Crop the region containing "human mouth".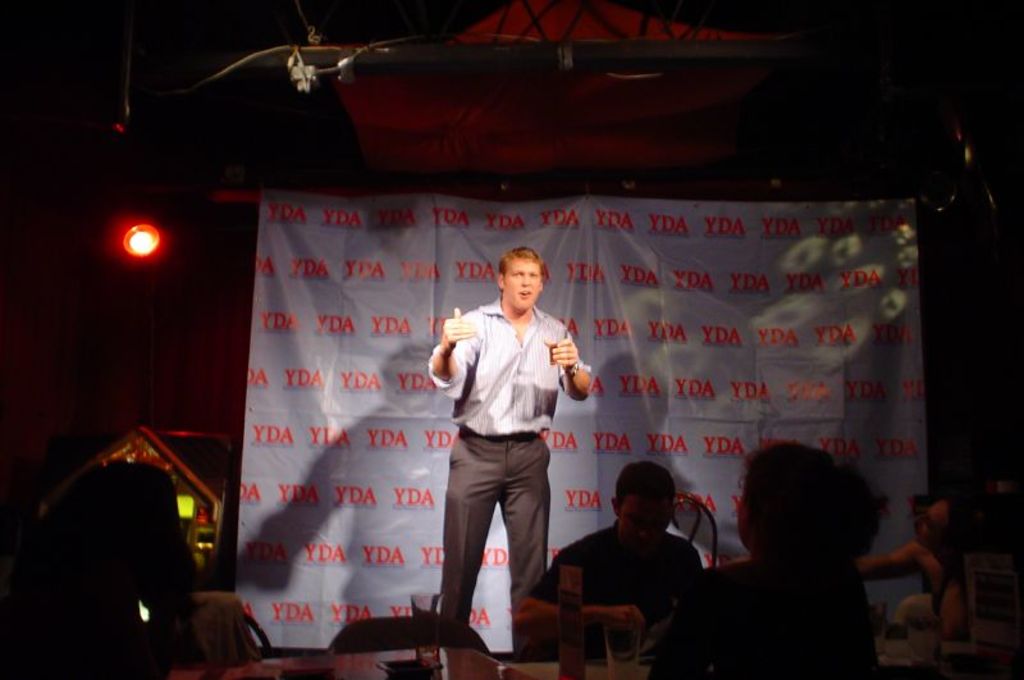
Crop region: box=[515, 288, 529, 297].
